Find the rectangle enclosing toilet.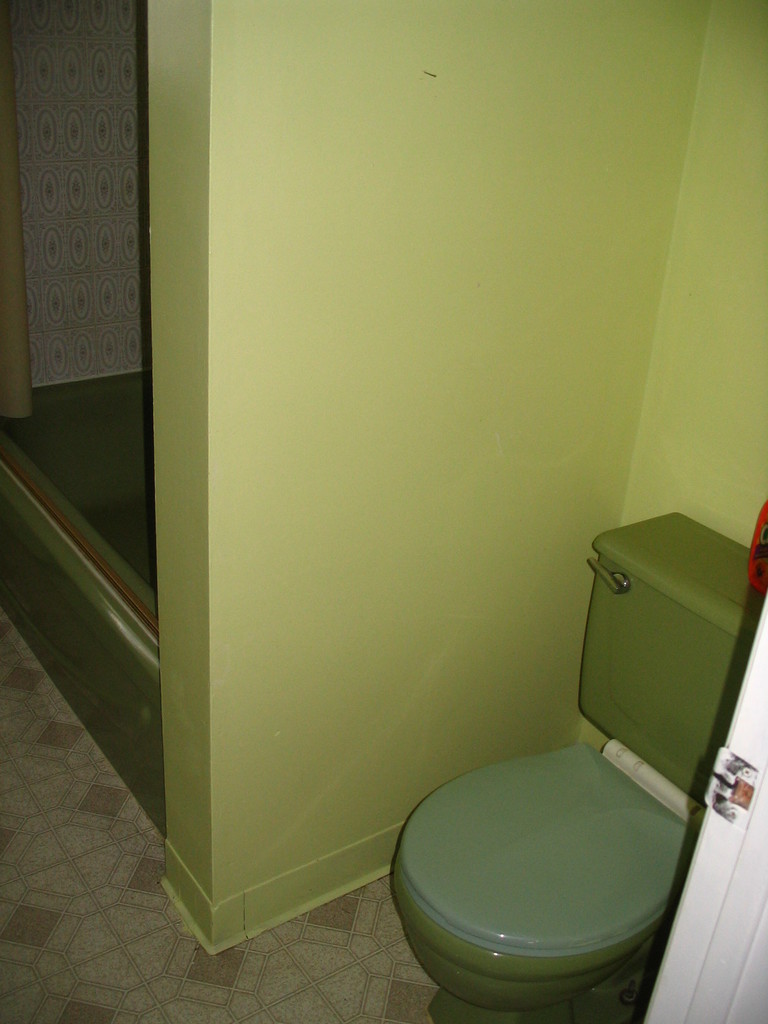
{"left": 387, "top": 708, "right": 653, "bottom": 1022}.
